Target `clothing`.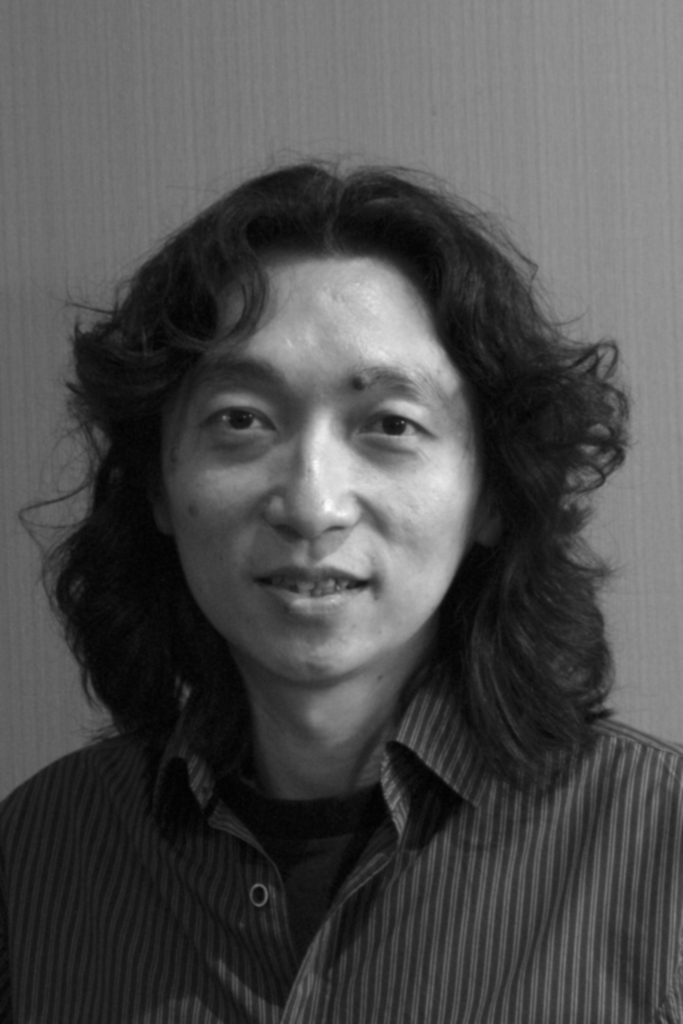
Target region: 0, 660, 654, 991.
